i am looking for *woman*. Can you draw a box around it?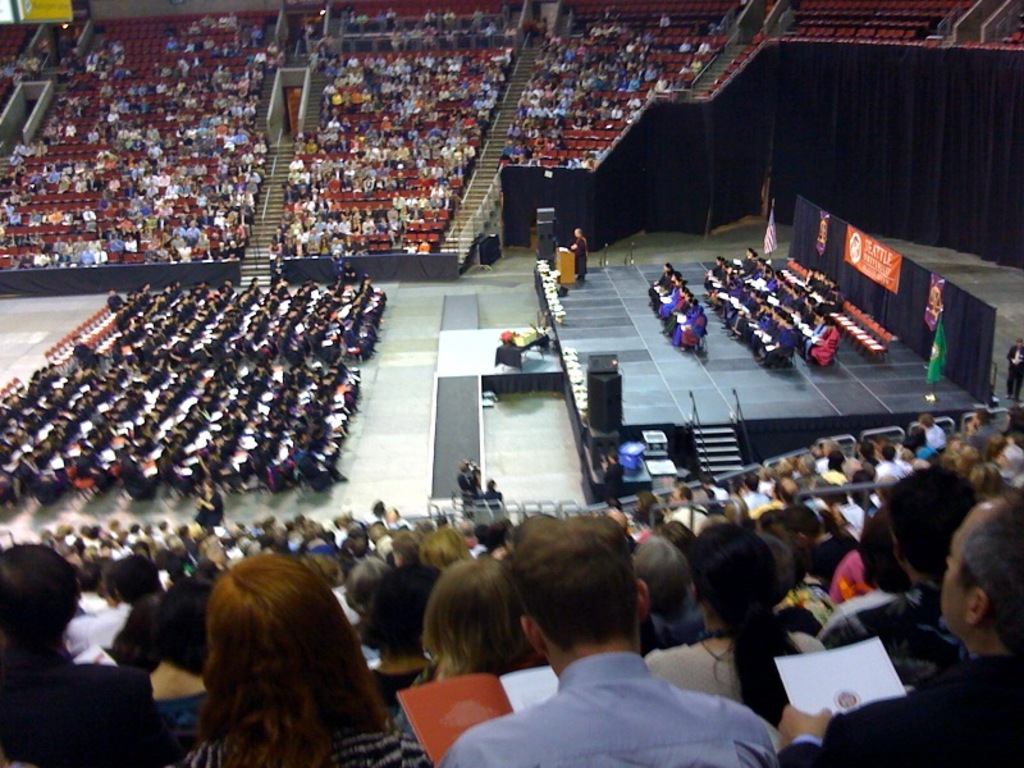
Sure, the bounding box is 397 557 536 767.
